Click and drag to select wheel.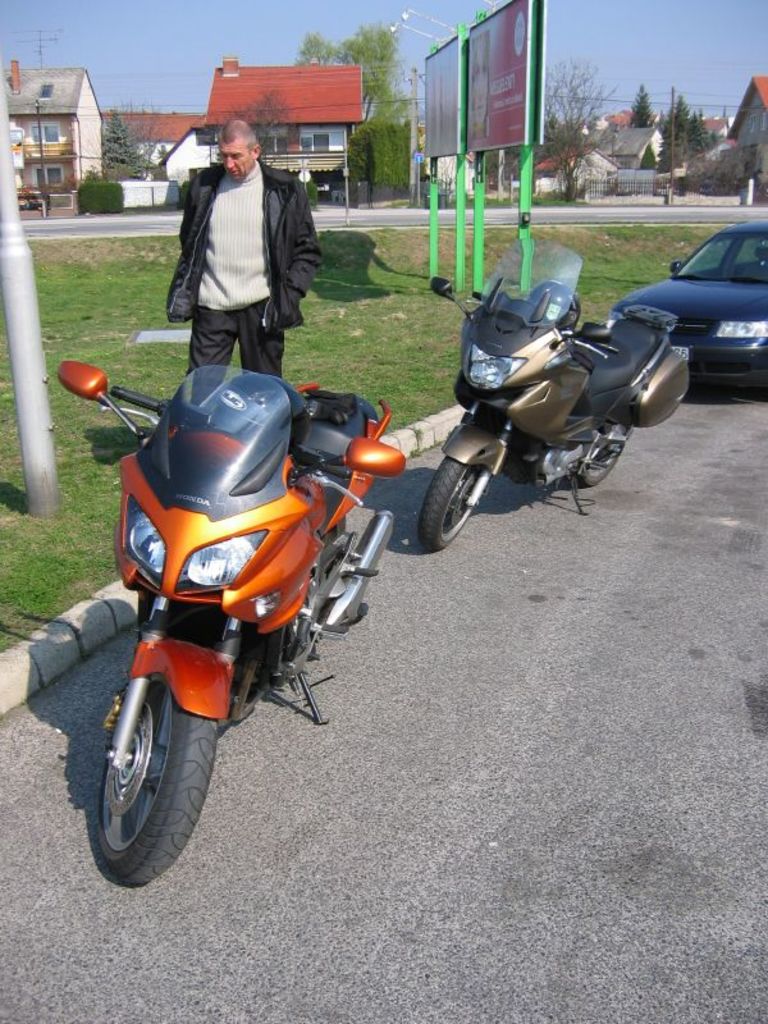
Selection: box=[430, 454, 490, 549].
